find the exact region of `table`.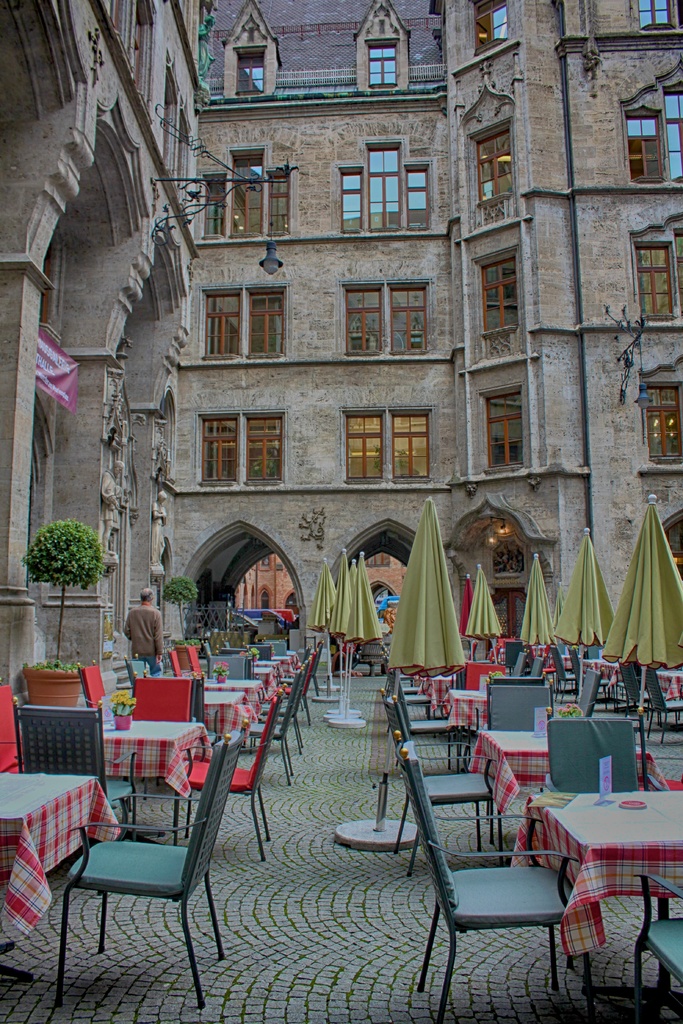
Exact region: 0 767 125 977.
